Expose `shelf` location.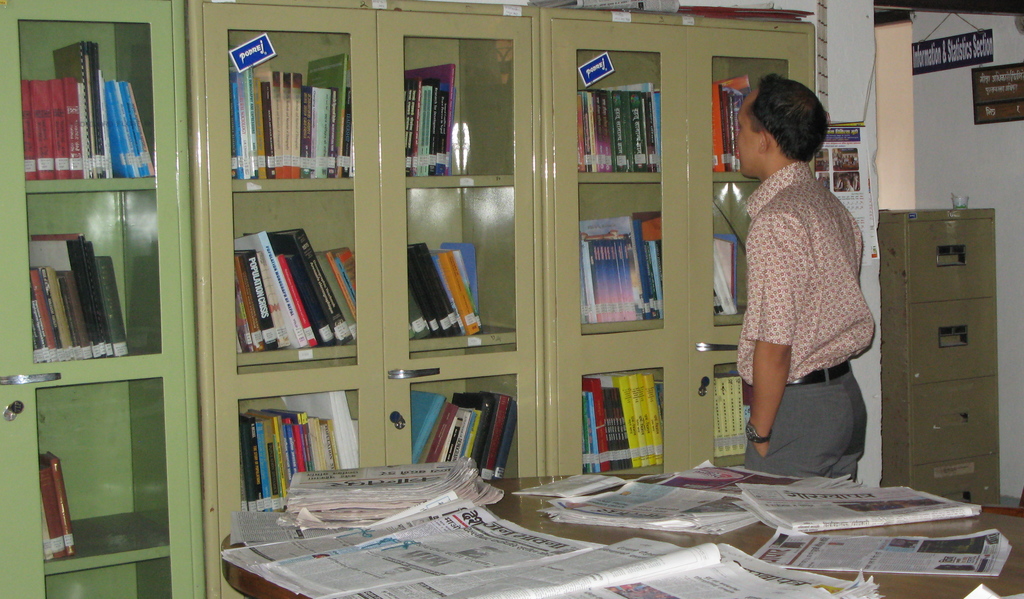
Exposed at BBox(18, 9, 160, 188).
